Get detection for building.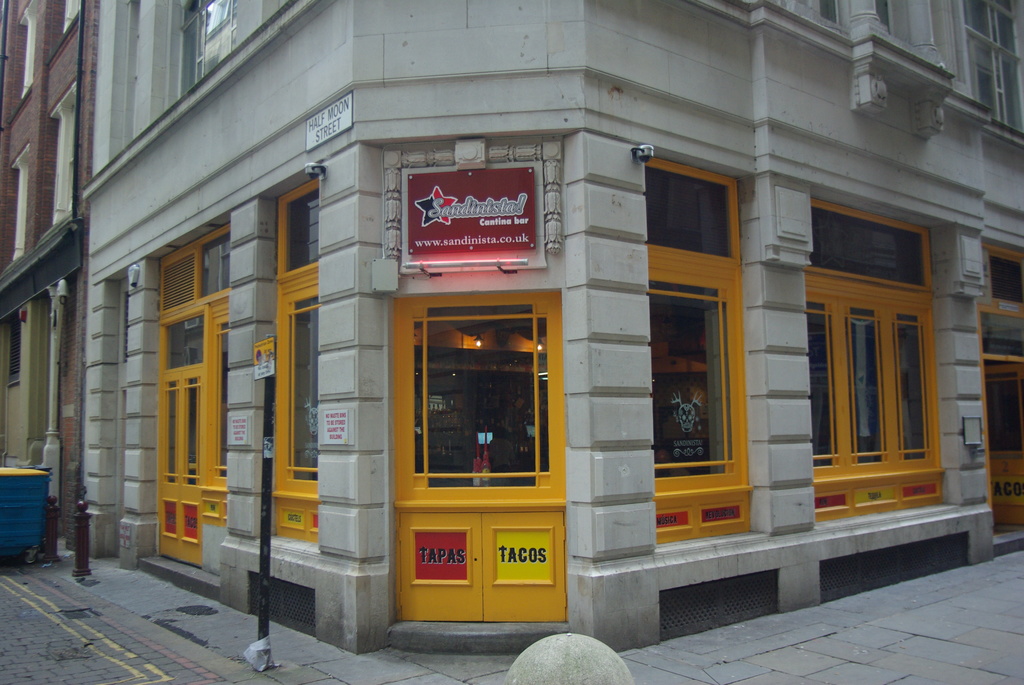
Detection: {"left": 79, "top": 0, "right": 1023, "bottom": 656}.
